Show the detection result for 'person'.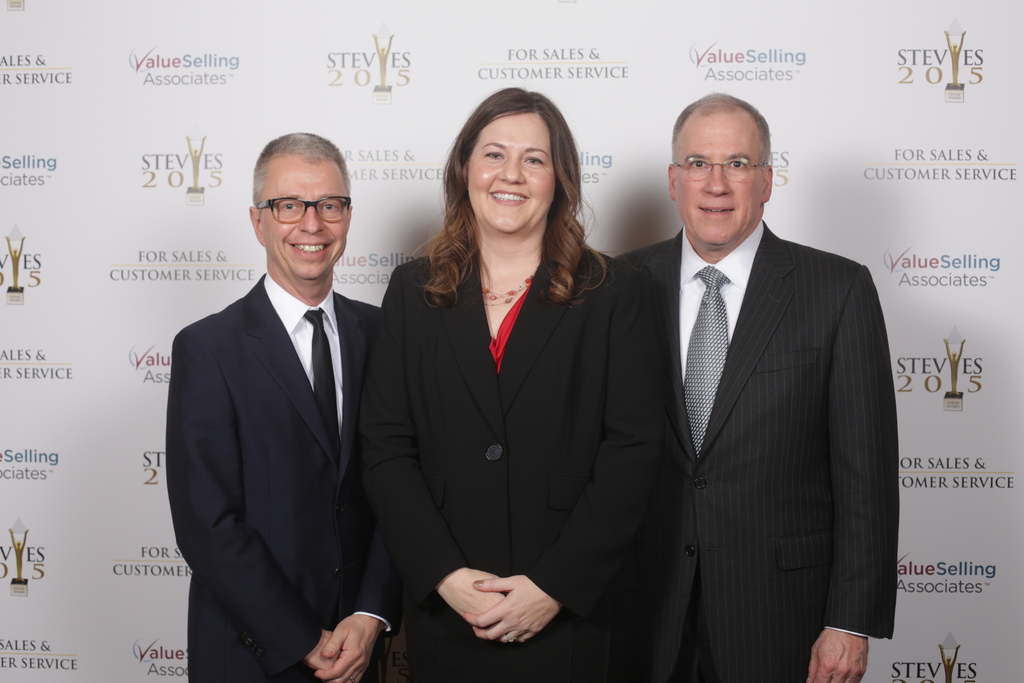
{"left": 358, "top": 88, "right": 668, "bottom": 682}.
